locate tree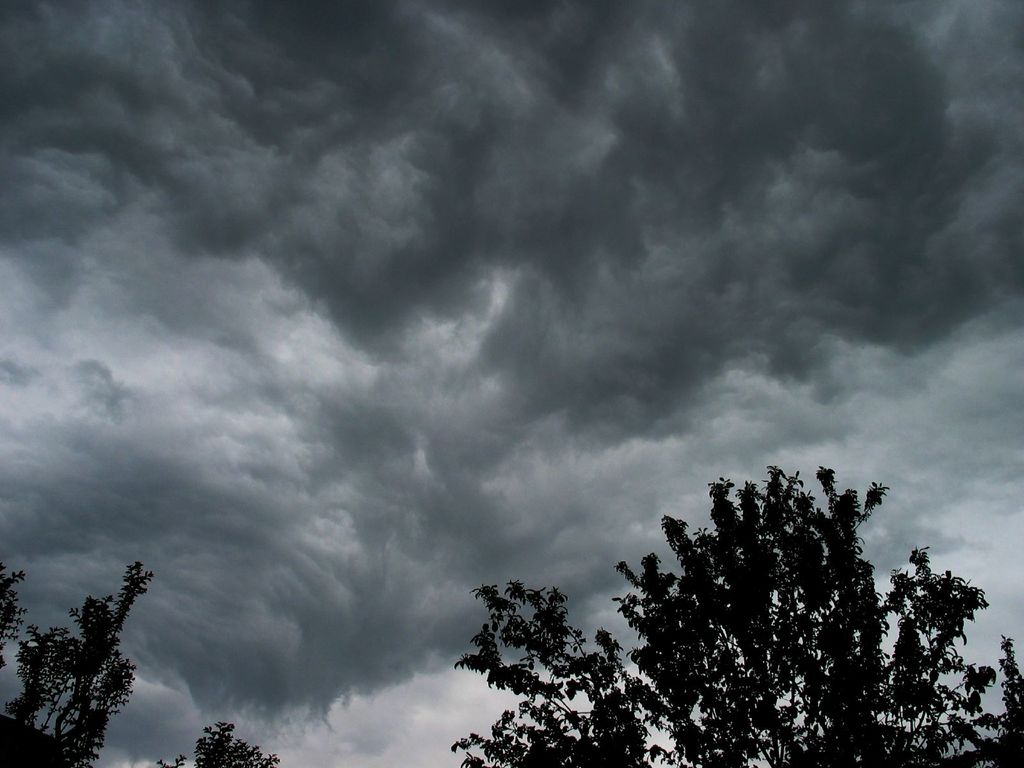
box(28, 566, 148, 760)
